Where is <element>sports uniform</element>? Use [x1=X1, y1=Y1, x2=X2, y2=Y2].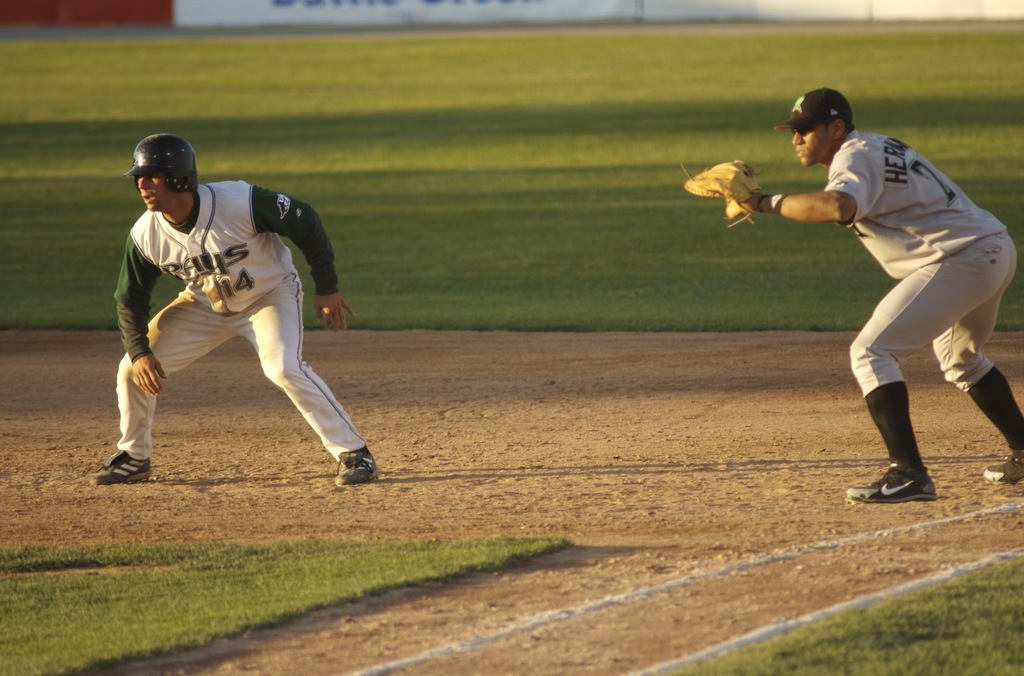
[x1=88, y1=145, x2=371, y2=493].
